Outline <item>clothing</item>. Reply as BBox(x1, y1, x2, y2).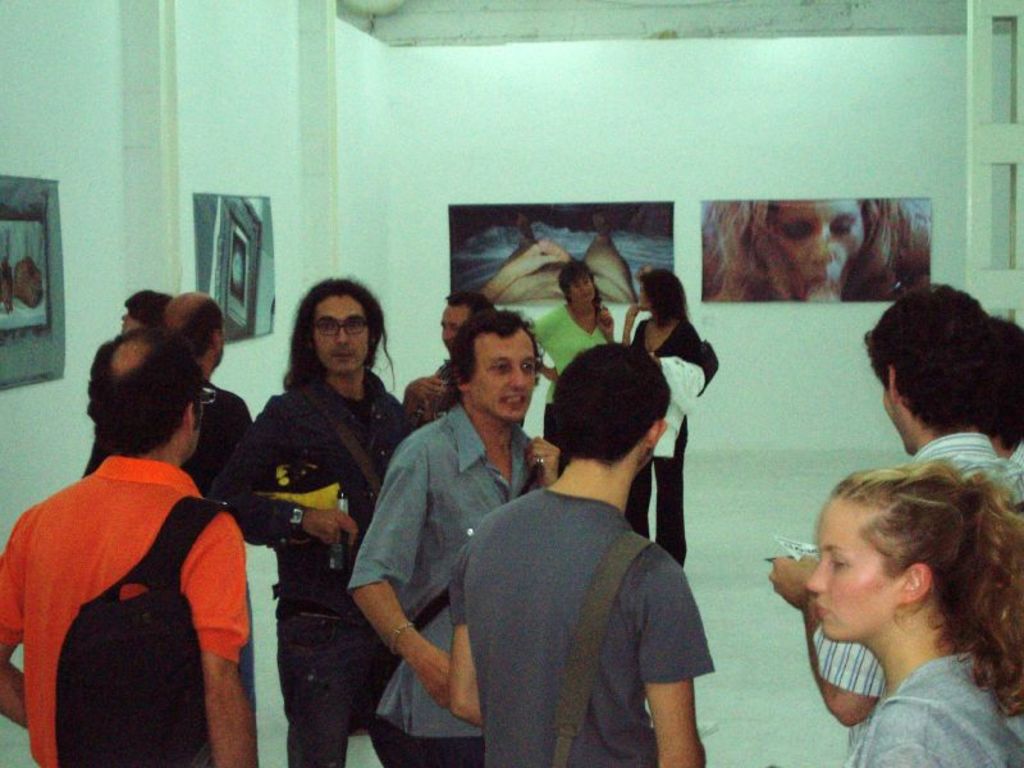
BBox(623, 317, 719, 567).
